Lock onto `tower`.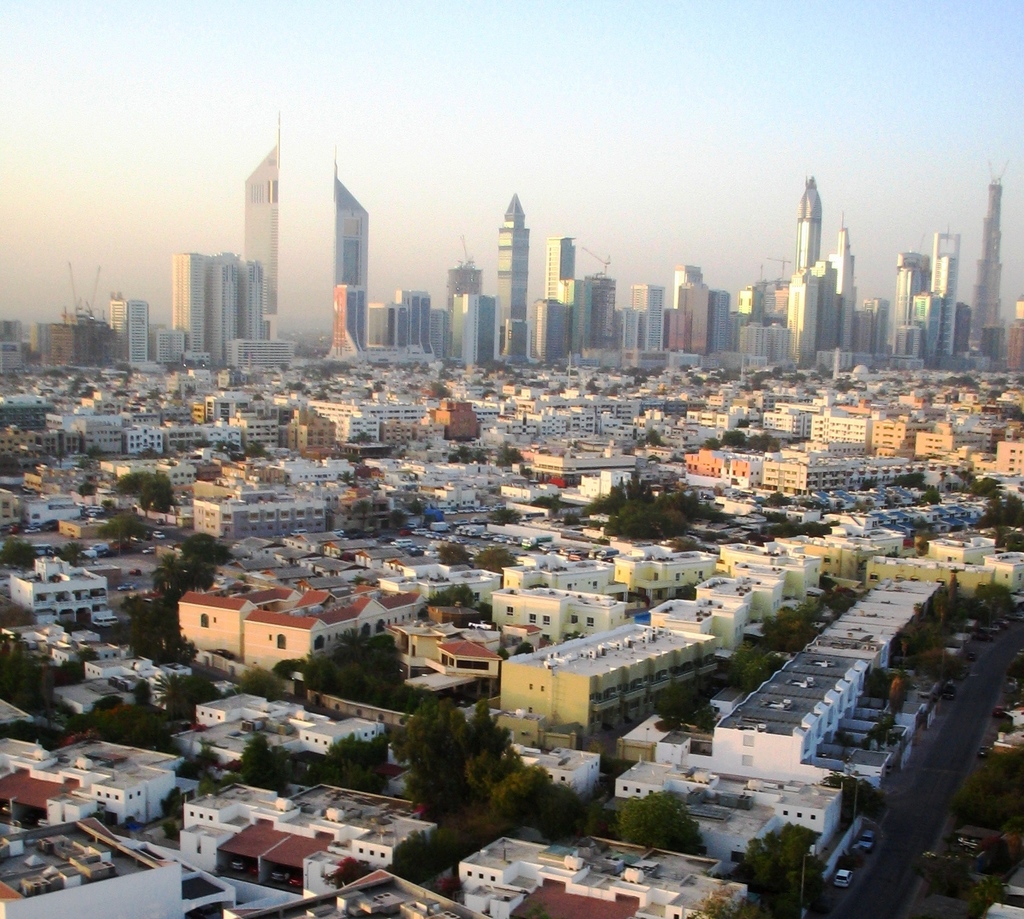
Locked: BBox(325, 147, 371, 364).
